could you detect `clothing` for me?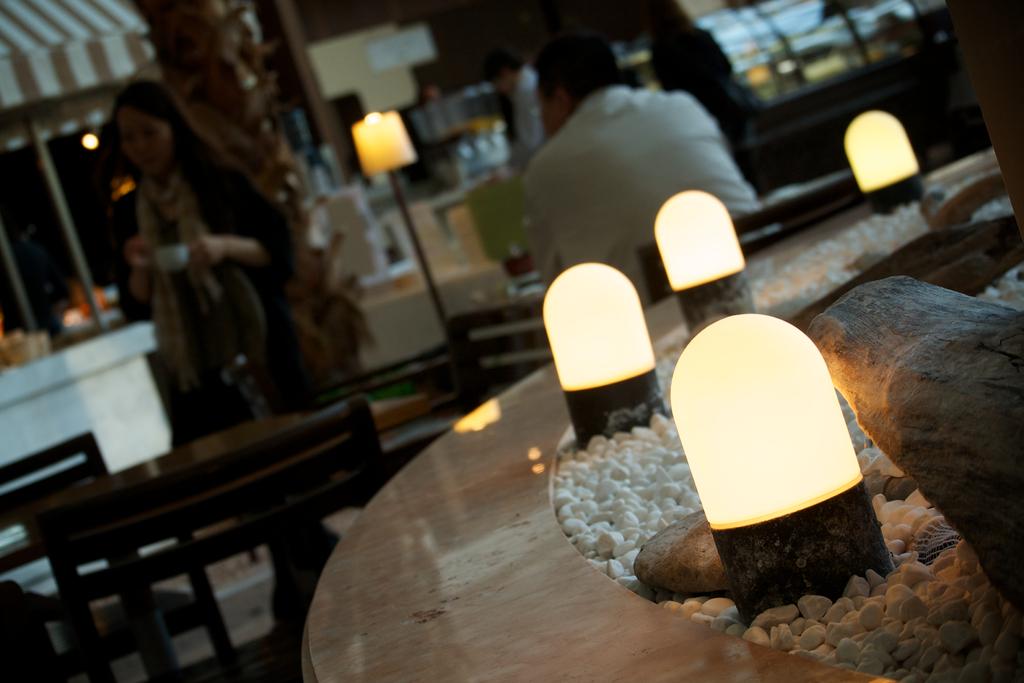
Detection result: <region>522, 85, 782, 309</region>.
